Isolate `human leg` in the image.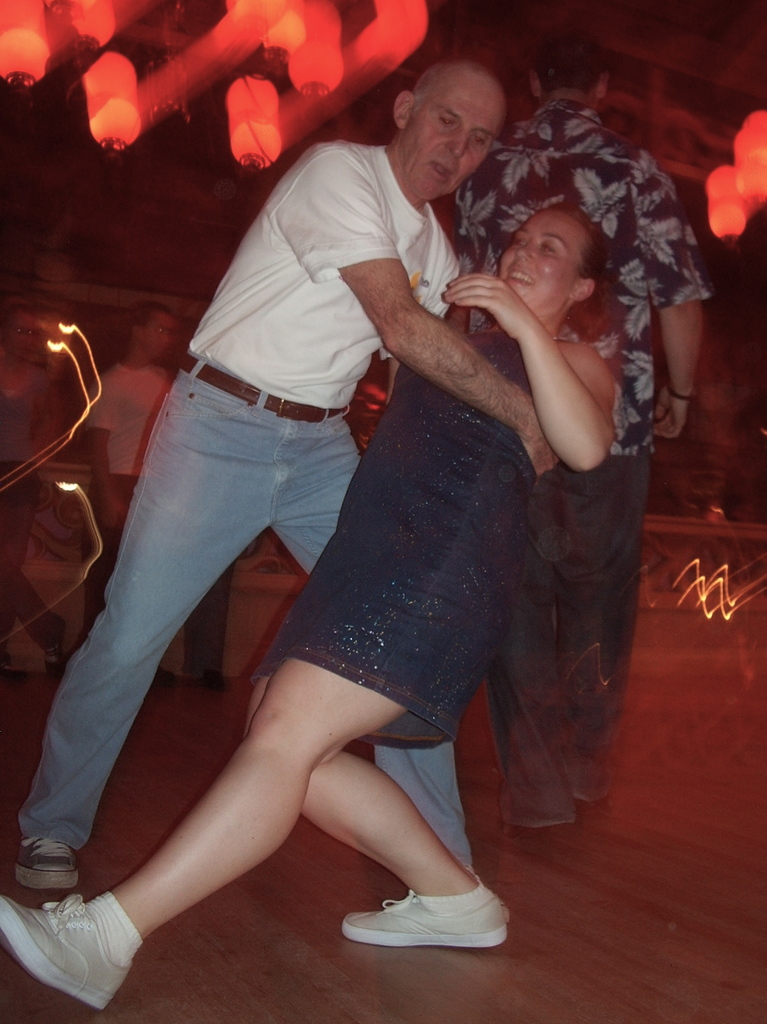
Isolated region: 274 398 510 925.
